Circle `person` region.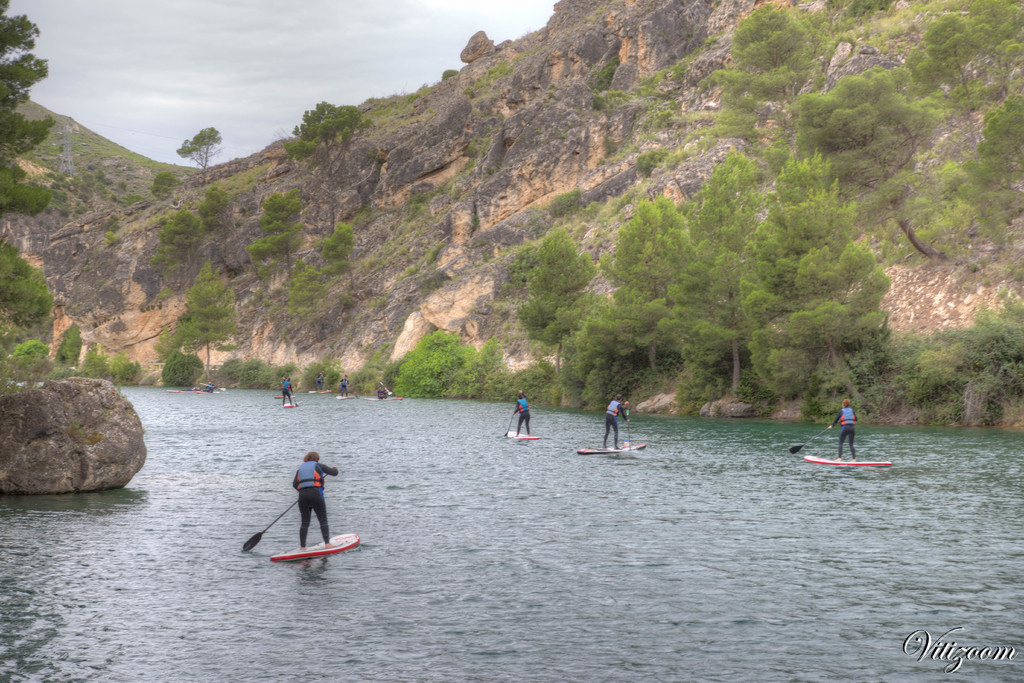
Region: bbox=[507, 383, 532, 436].
